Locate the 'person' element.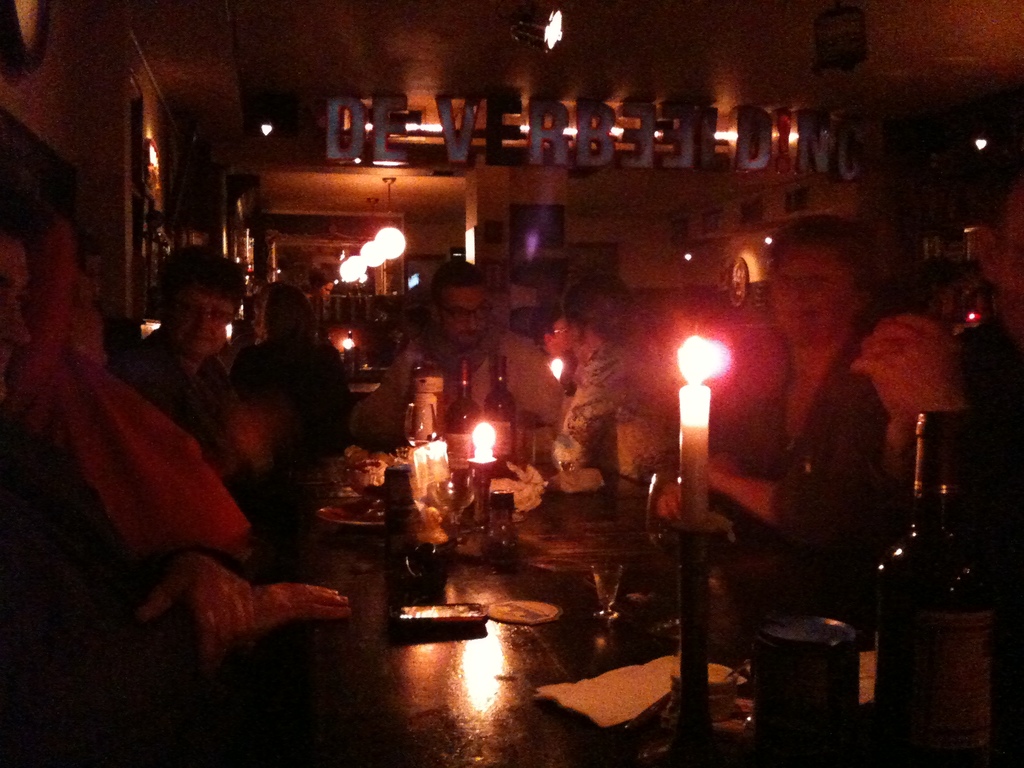
Element bbox: (left=346, top=260, right=571, bottom=462).
